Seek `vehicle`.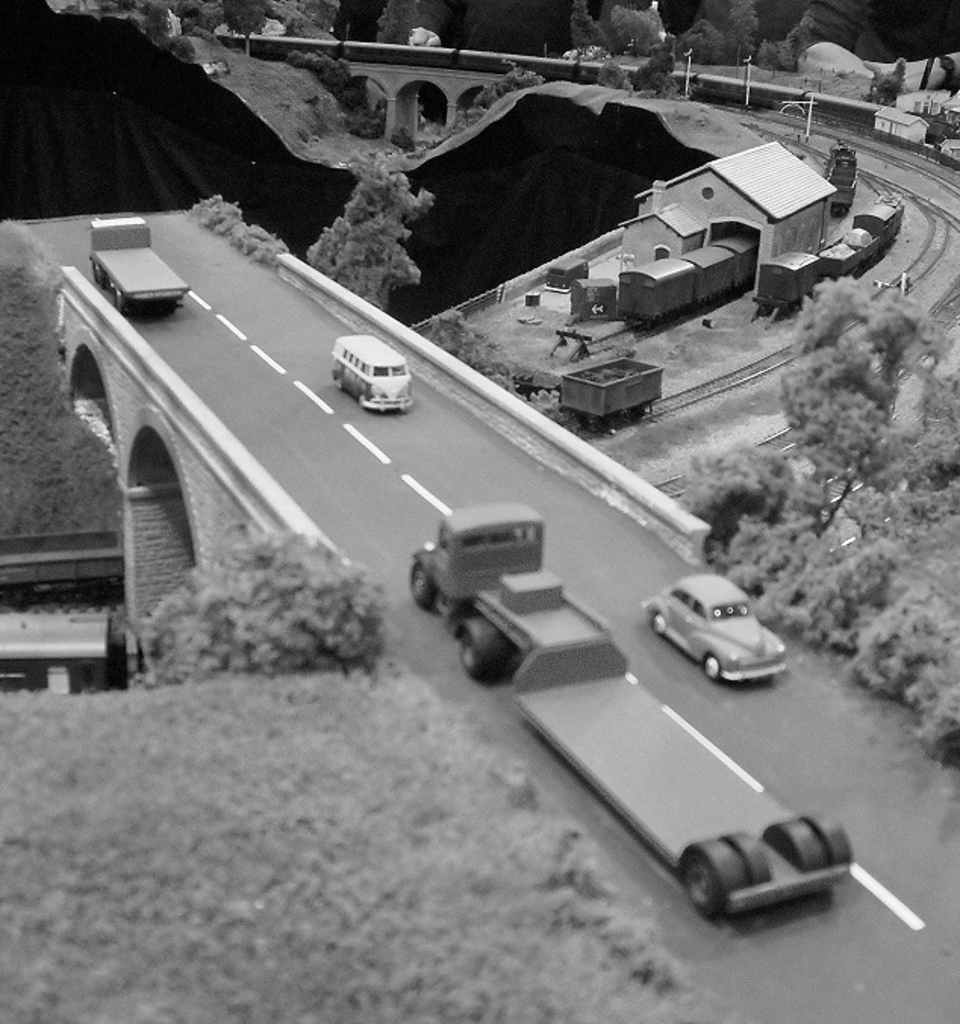
{"left": 641, "top": 571, "right": 787, "bottom": 688}.
